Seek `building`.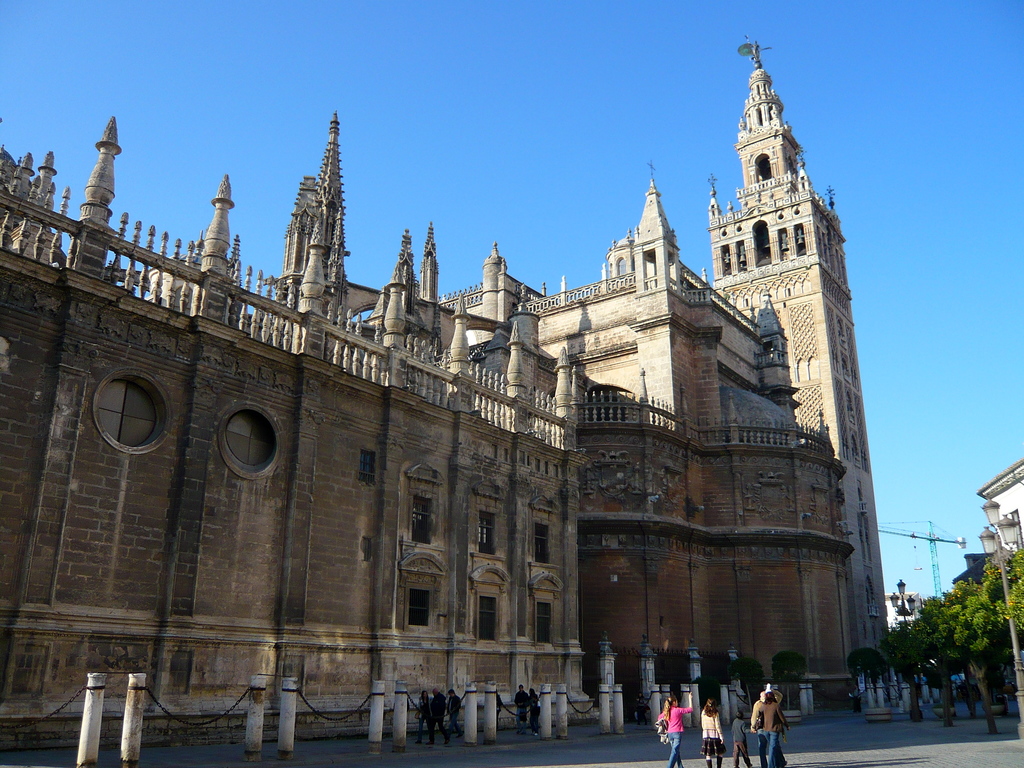
(left=0, top=35, right=898, bottom=756).
